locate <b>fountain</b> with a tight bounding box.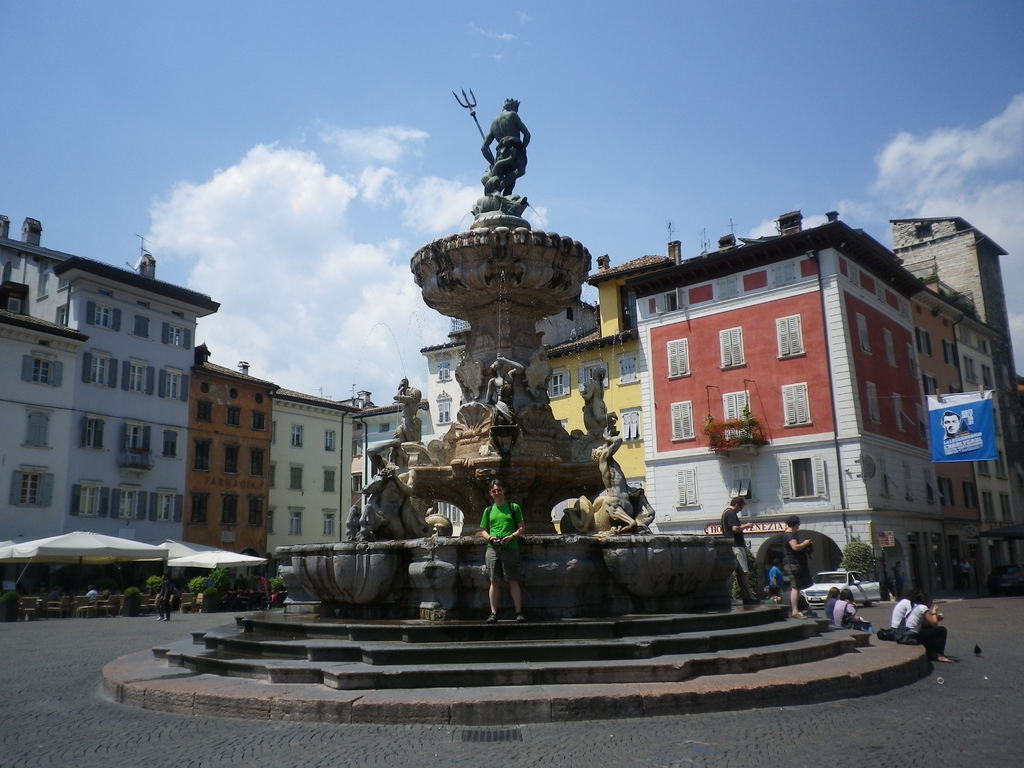
bbox(207, 94, 950, 742).
